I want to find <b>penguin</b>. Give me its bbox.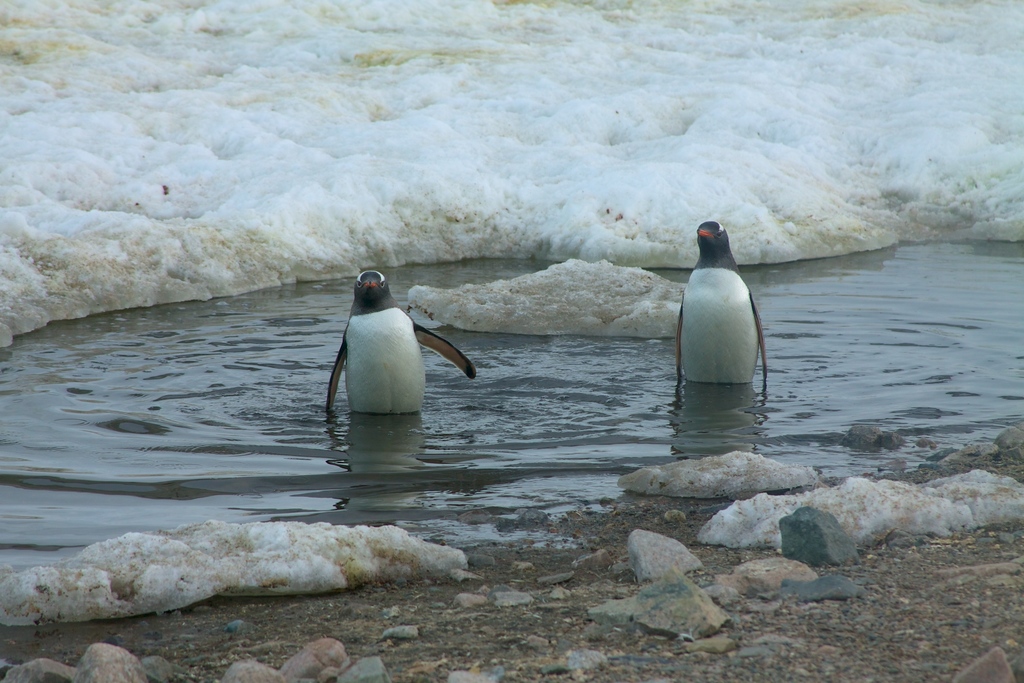
[x1=676, y1=220, x2=767, y2=386].
